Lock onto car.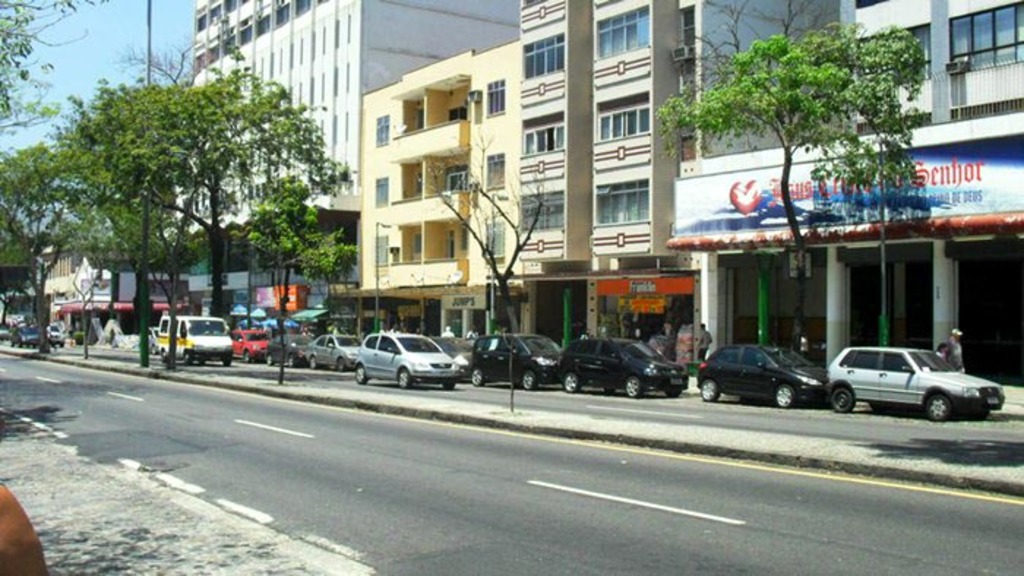
Locked: <box>269,332,309,370</box>.
